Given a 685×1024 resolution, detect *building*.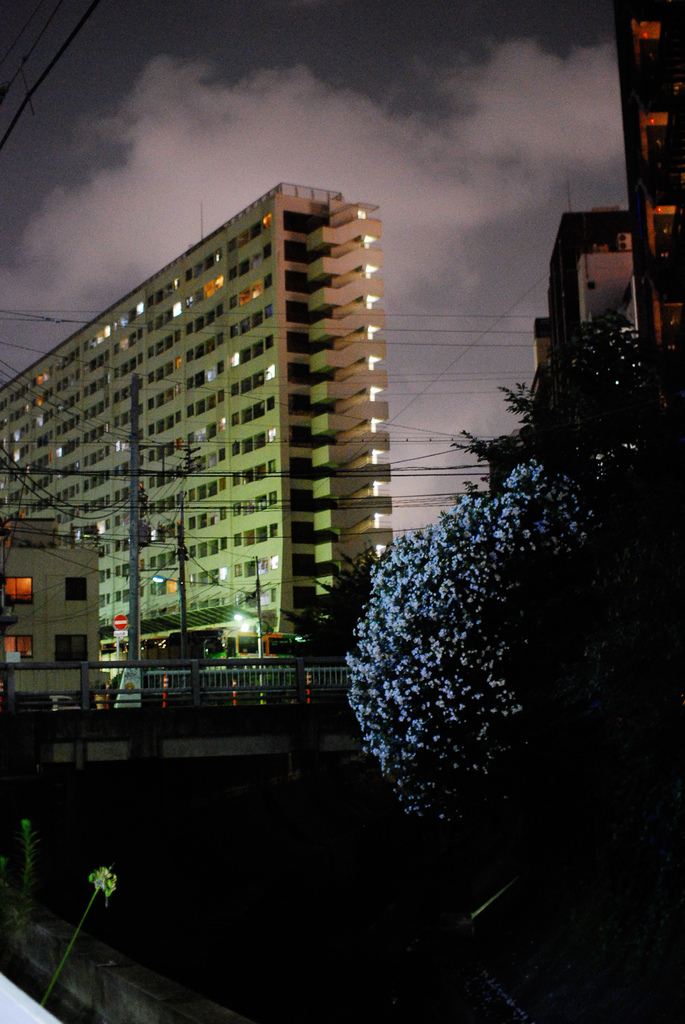
0,183,394,720.
